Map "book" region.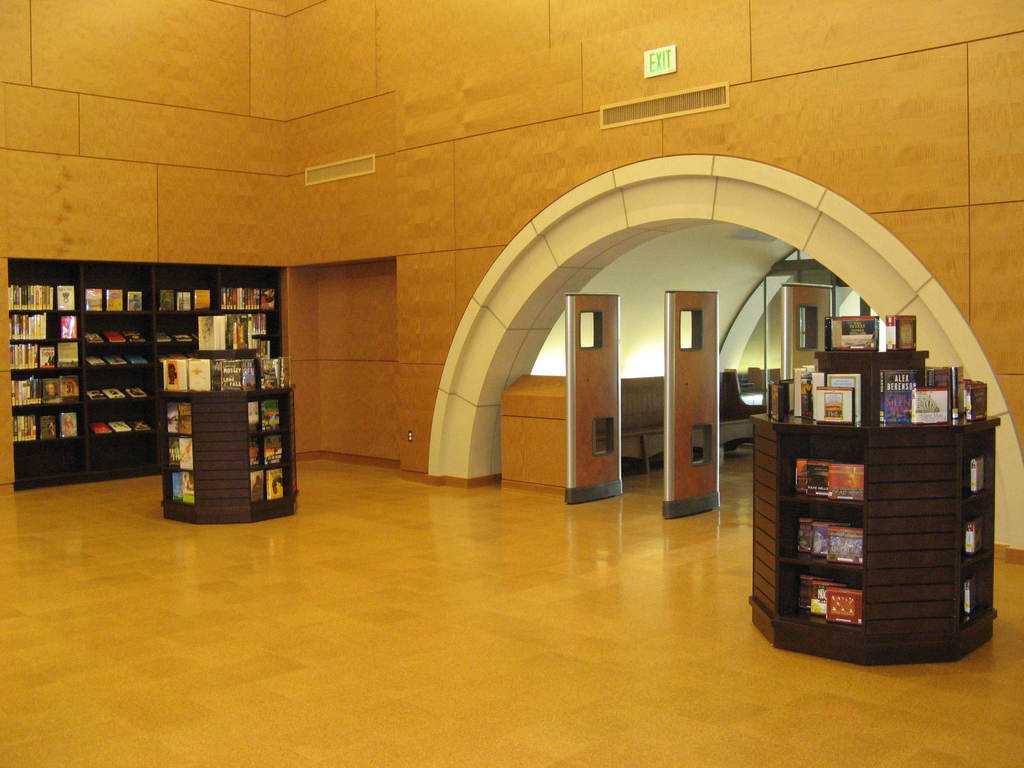
Mapped to l=84, t=335, r=103, b=342.
